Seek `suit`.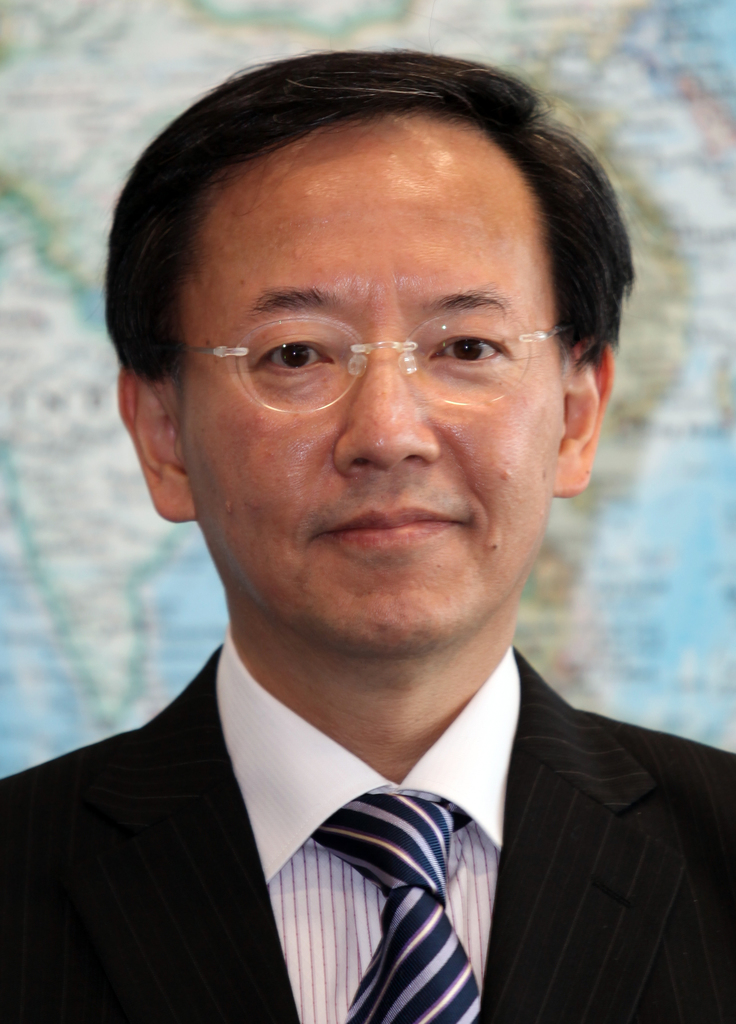
bbox=(55, 253, 717, 1023).
